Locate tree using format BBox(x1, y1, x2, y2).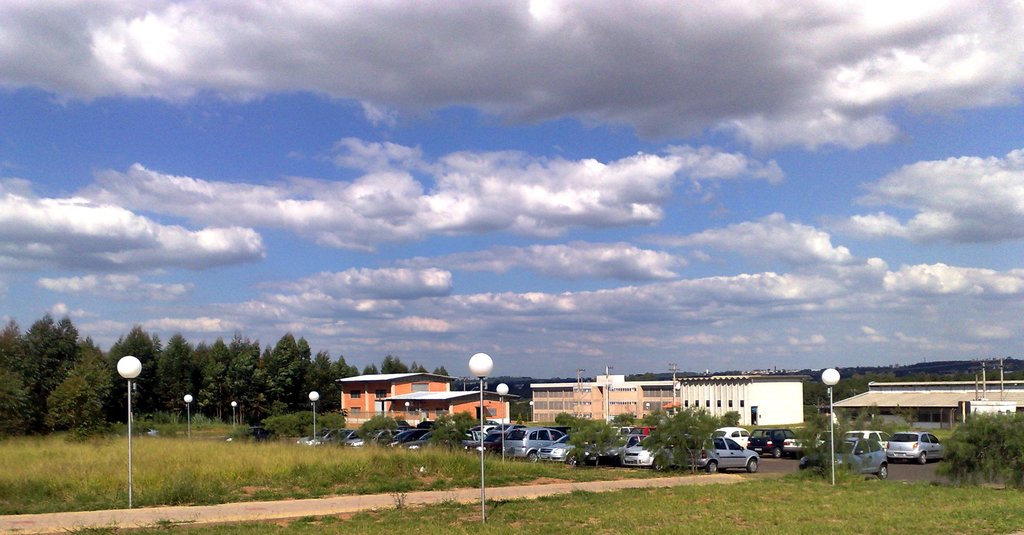
BBox(0, 368, 35, 440).
